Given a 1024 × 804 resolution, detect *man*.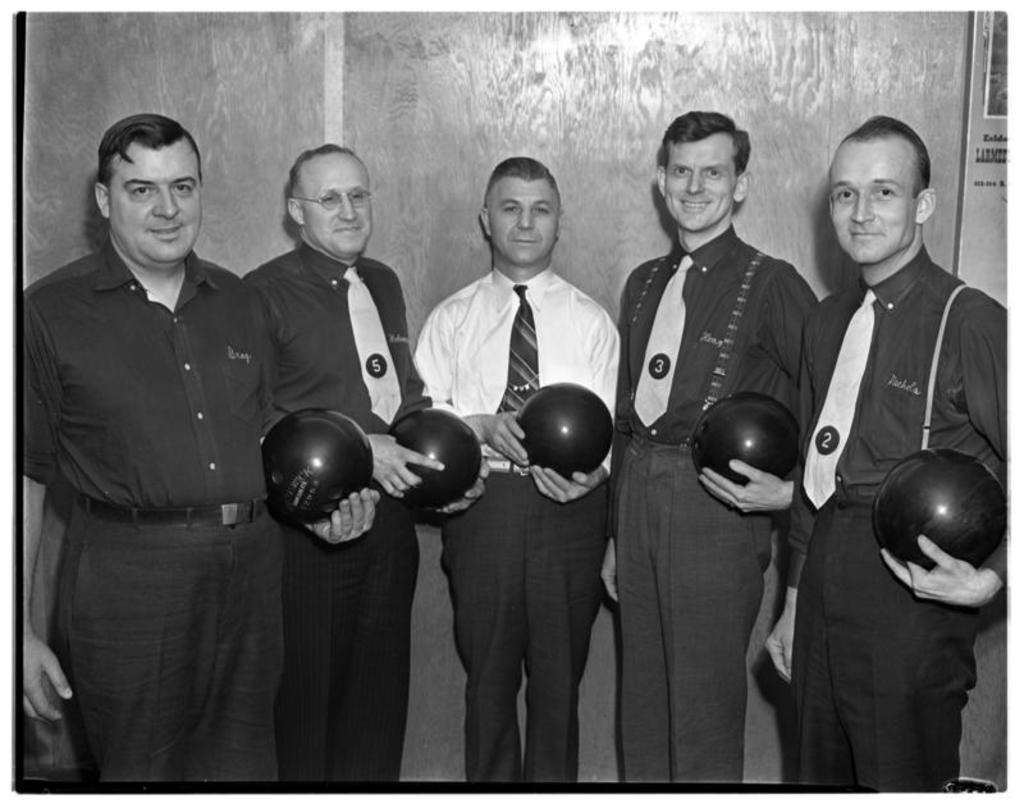
x1=236, y1=142, x2=489, y2=786.
